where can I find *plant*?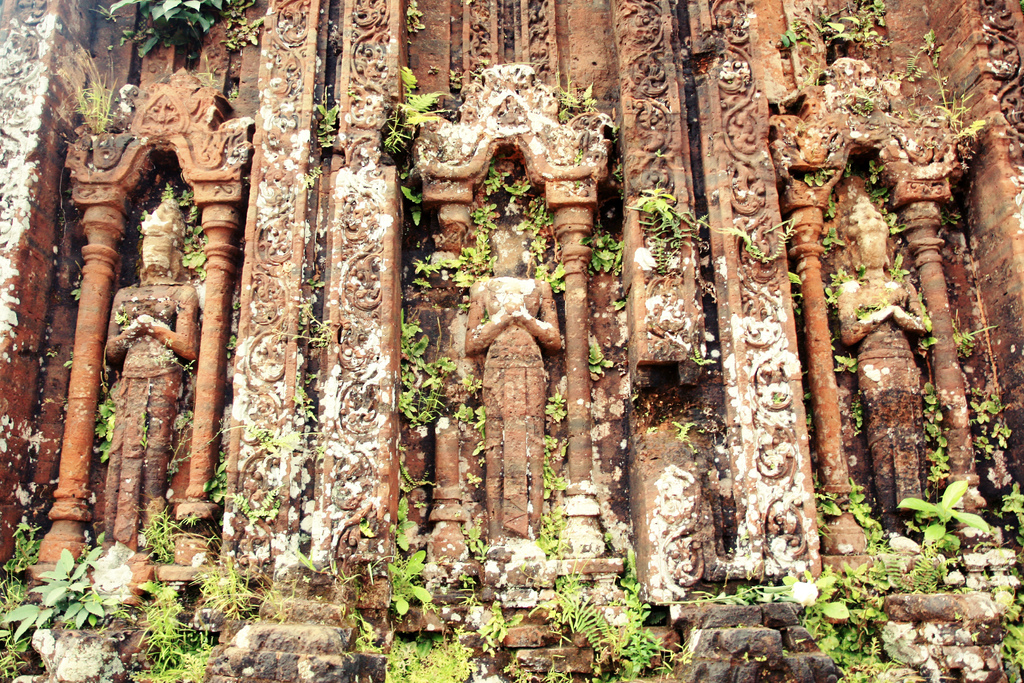
You can find it at bbox=(655, 147, 667, 160).
